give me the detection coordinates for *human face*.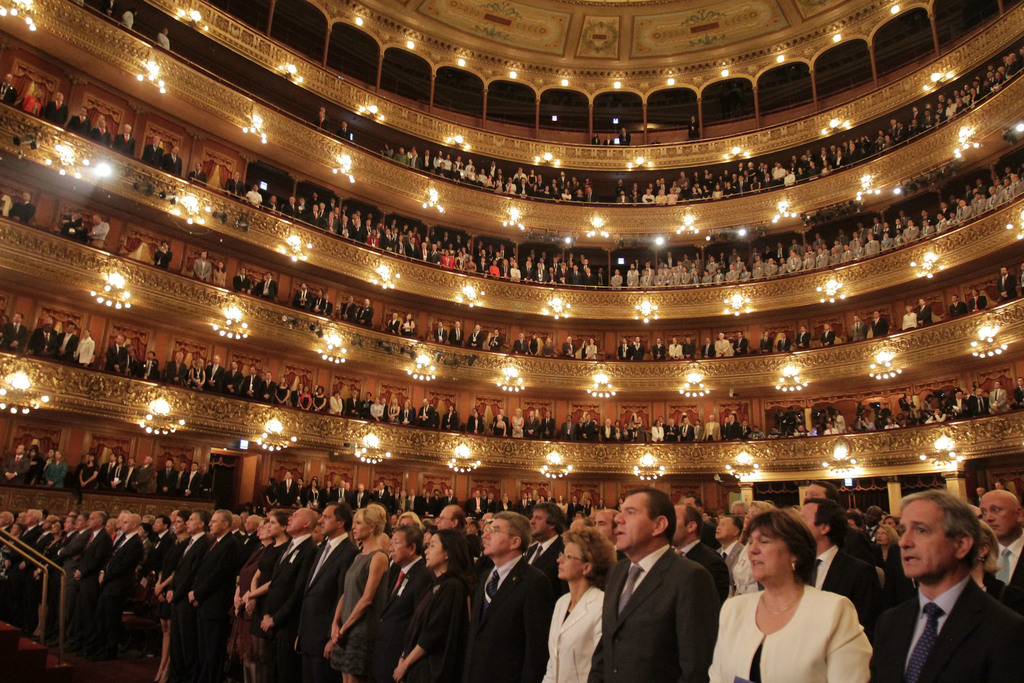
{"x1": 422, "y1": 532, "x2": 442, "y2": 567}.
